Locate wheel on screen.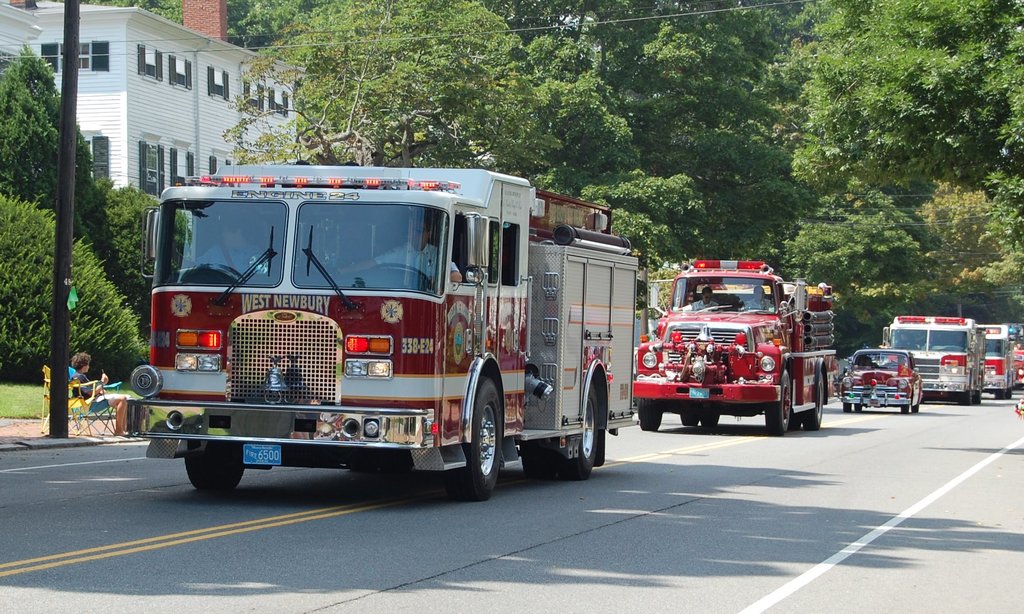
On screen at l=371, t=263, r=430, b=280.
